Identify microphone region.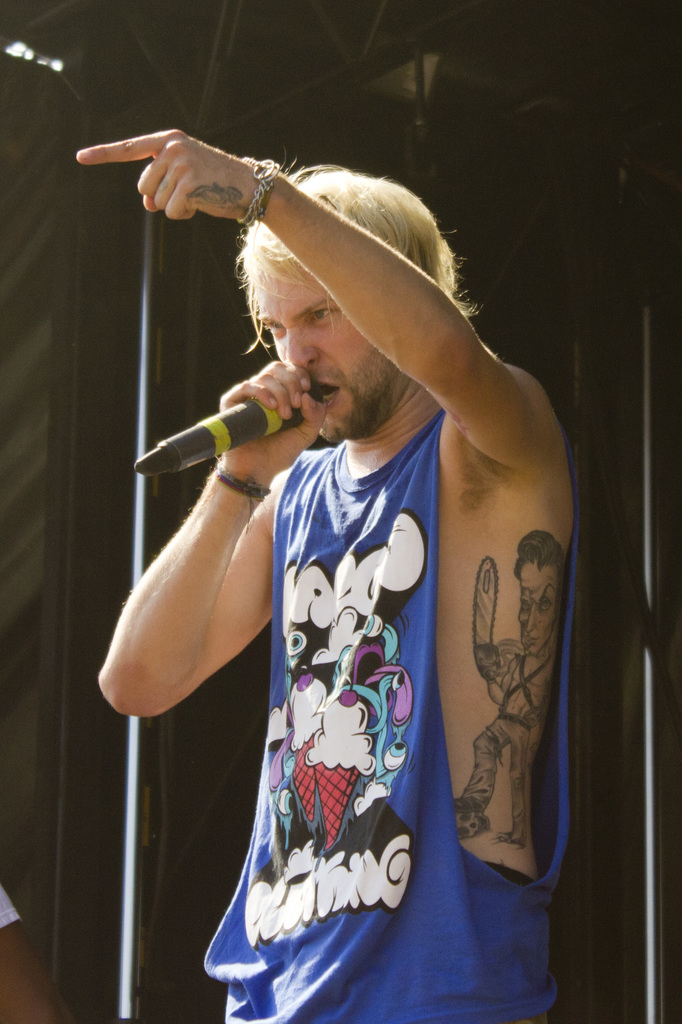
Region: 148/356/331/484.
